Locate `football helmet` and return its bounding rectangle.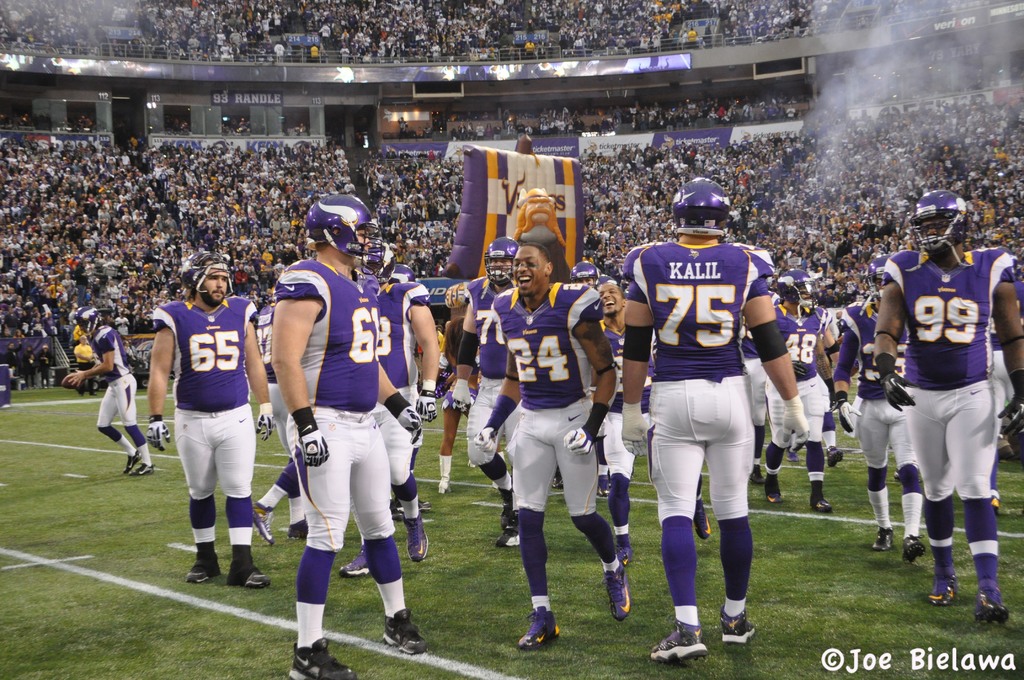
region(915, 184, 968, 266).
